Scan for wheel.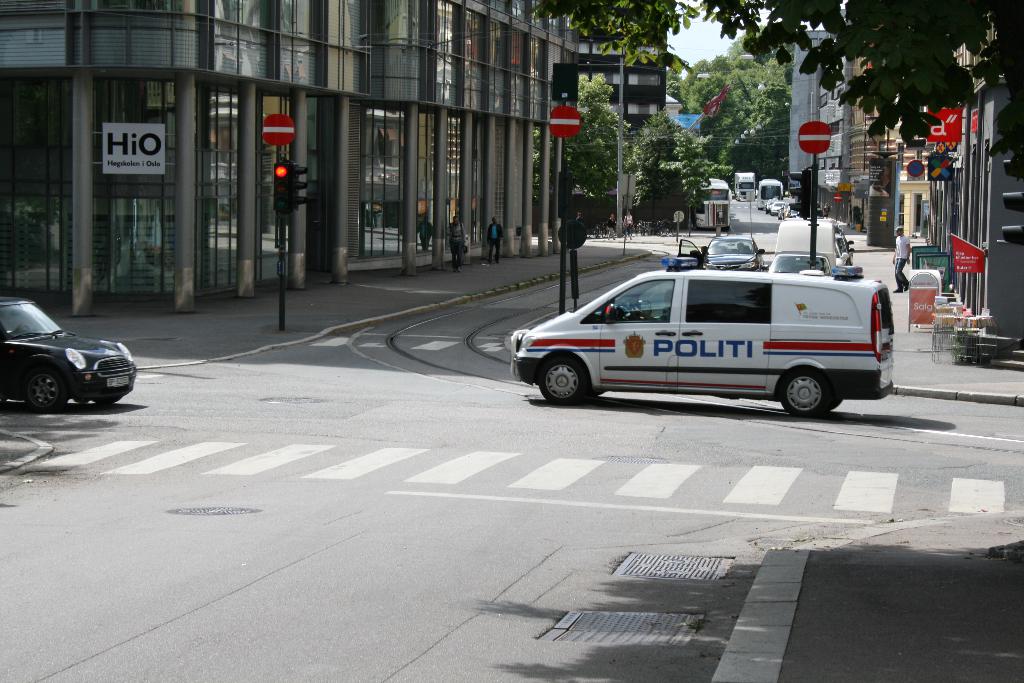
Scan result: bbox=[95, 393, 121, 400].
